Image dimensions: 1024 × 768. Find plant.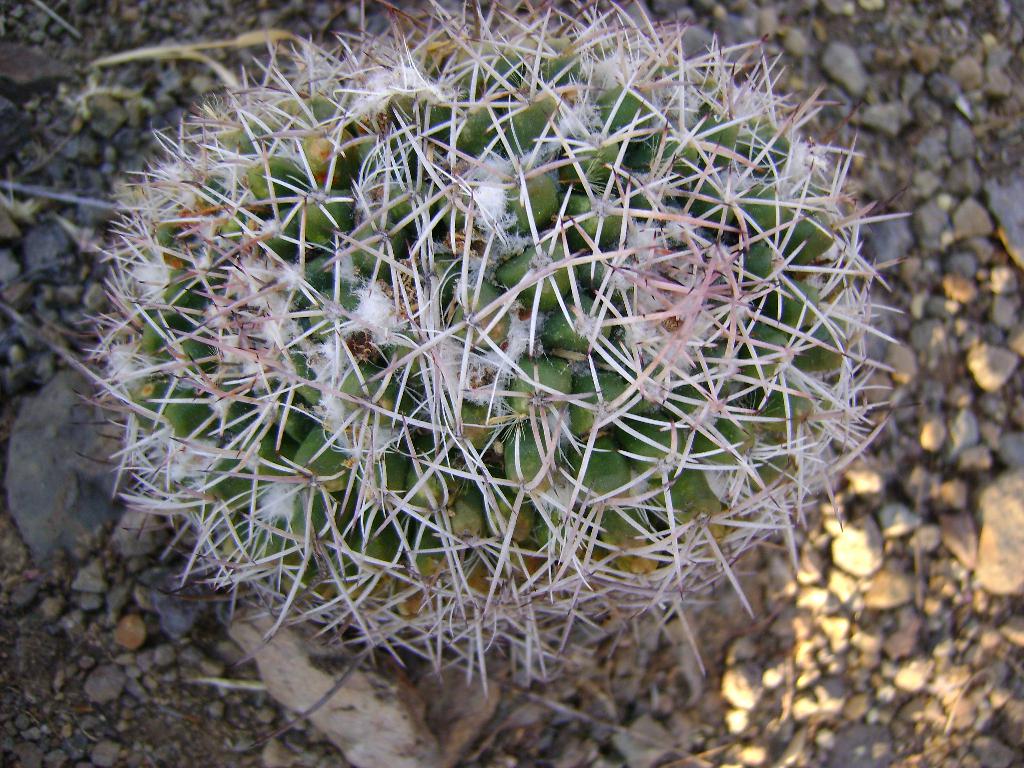
bbox(66, 12, 931, 683).
